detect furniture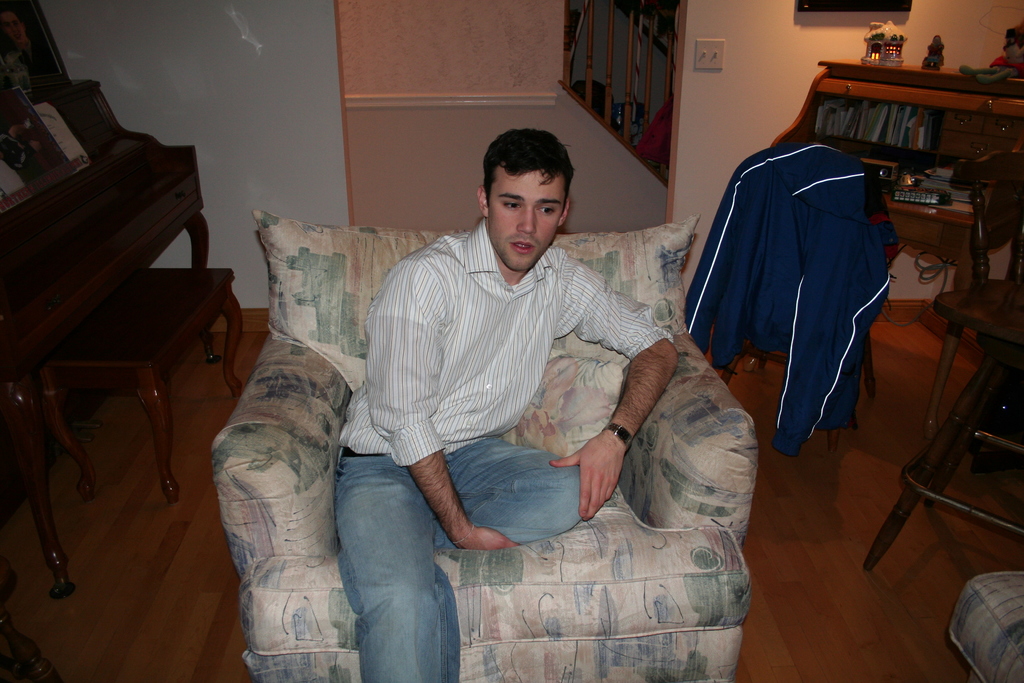
(0, 605, 67, 682)
